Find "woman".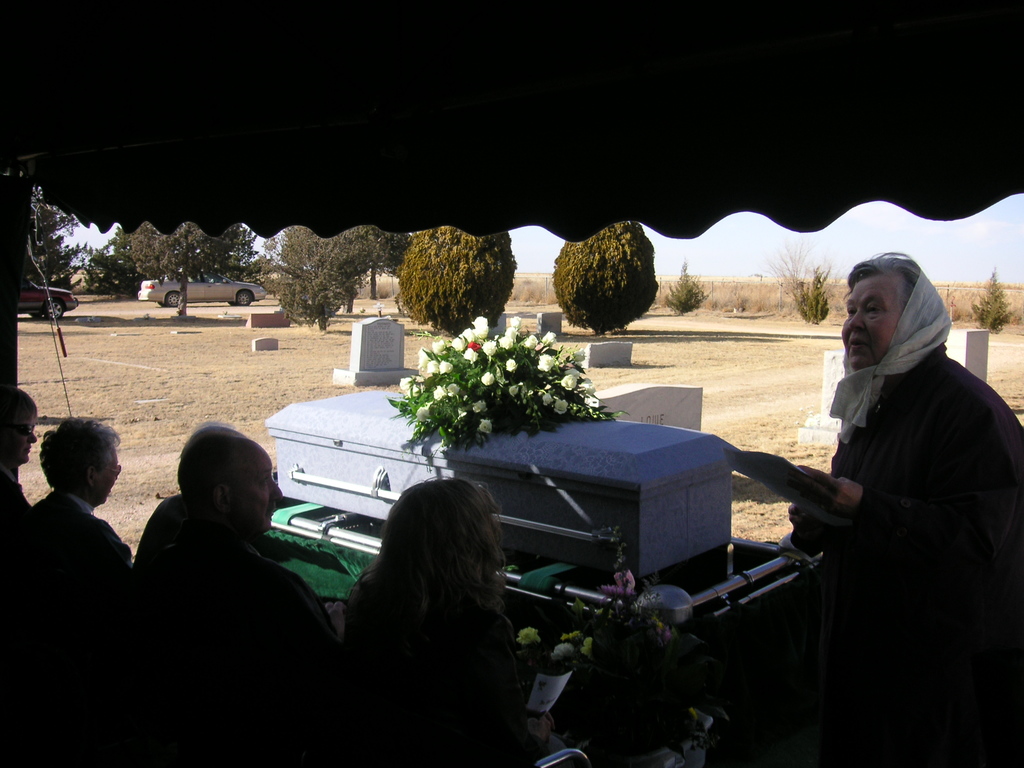
select_region(310, 456, 545, 748).
